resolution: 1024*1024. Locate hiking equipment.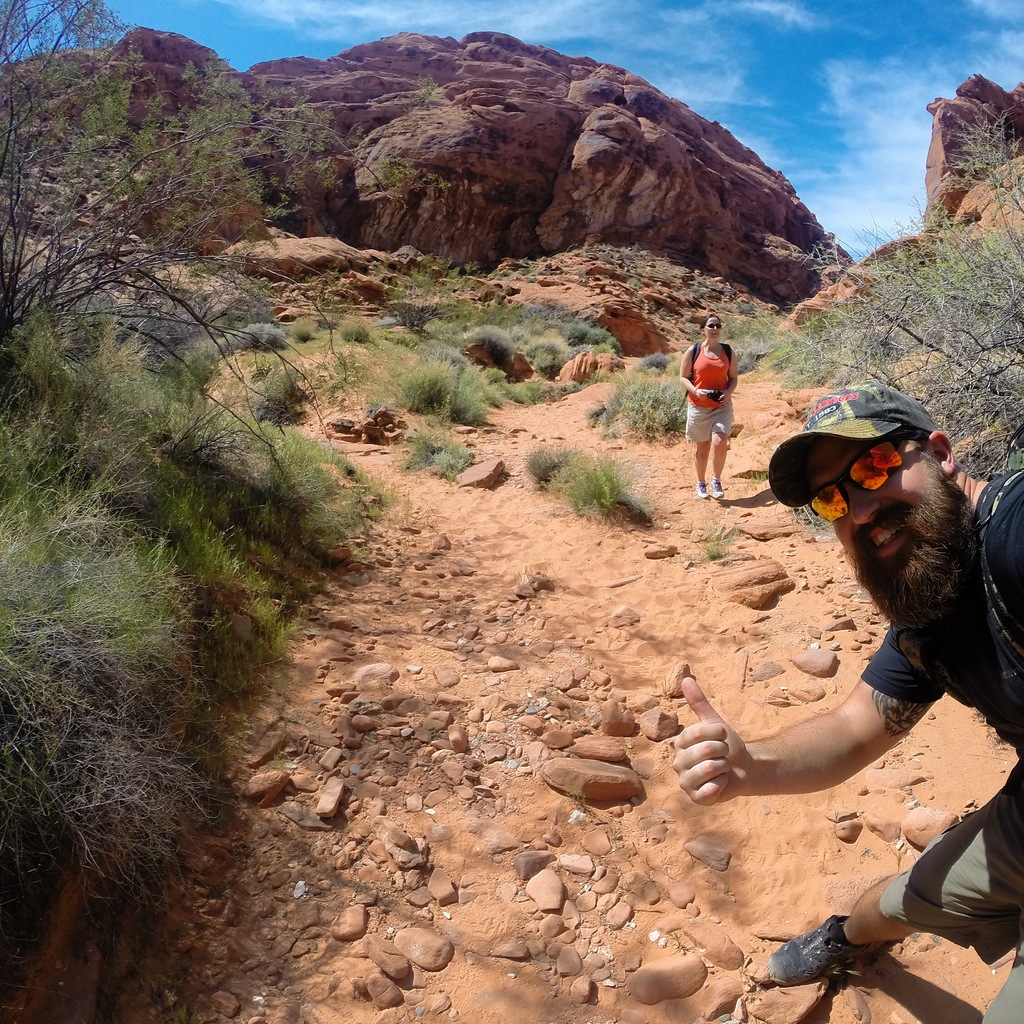
<bbox>767, 917, 886, 987</bbox>.
